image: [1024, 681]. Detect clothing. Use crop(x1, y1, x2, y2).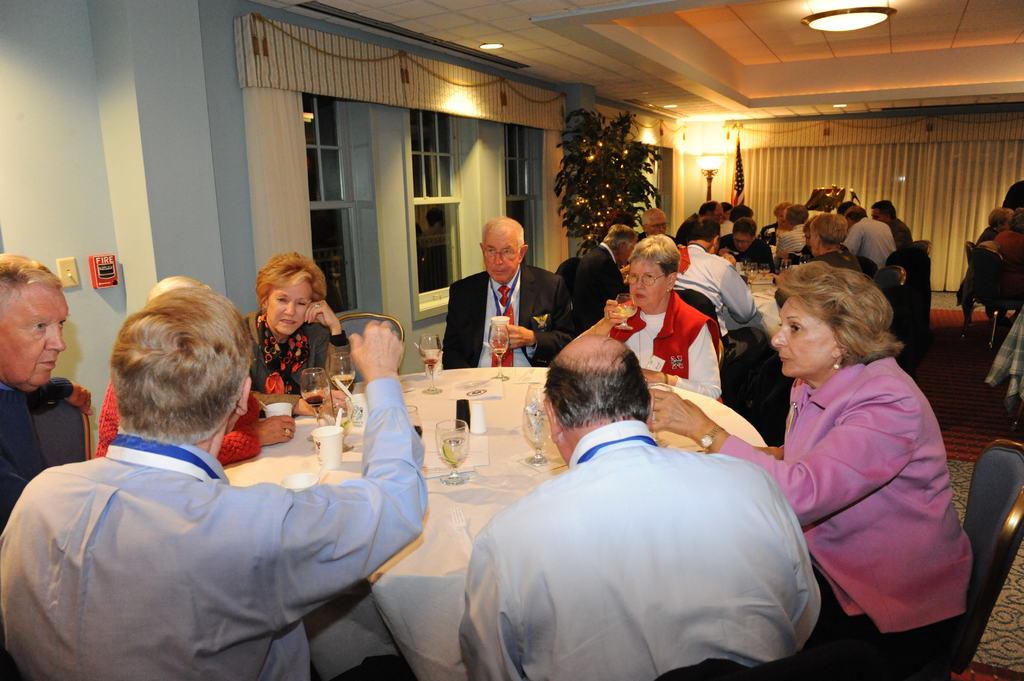
crop(717, 358, 989, 680).
